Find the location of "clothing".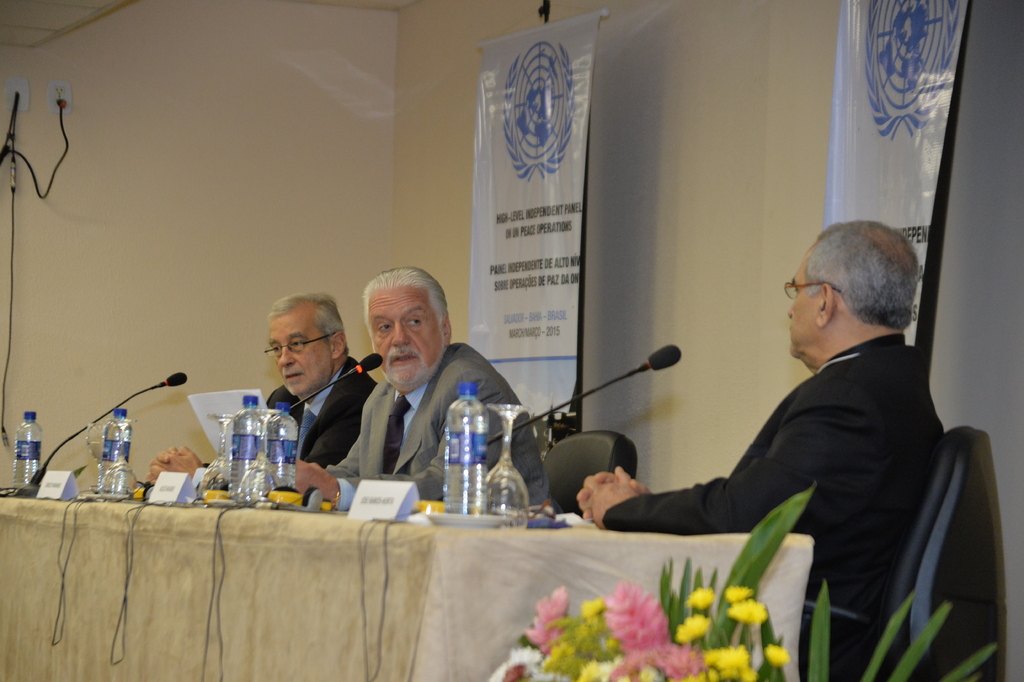
Location: bbox=[604, 338, 947, 681].
